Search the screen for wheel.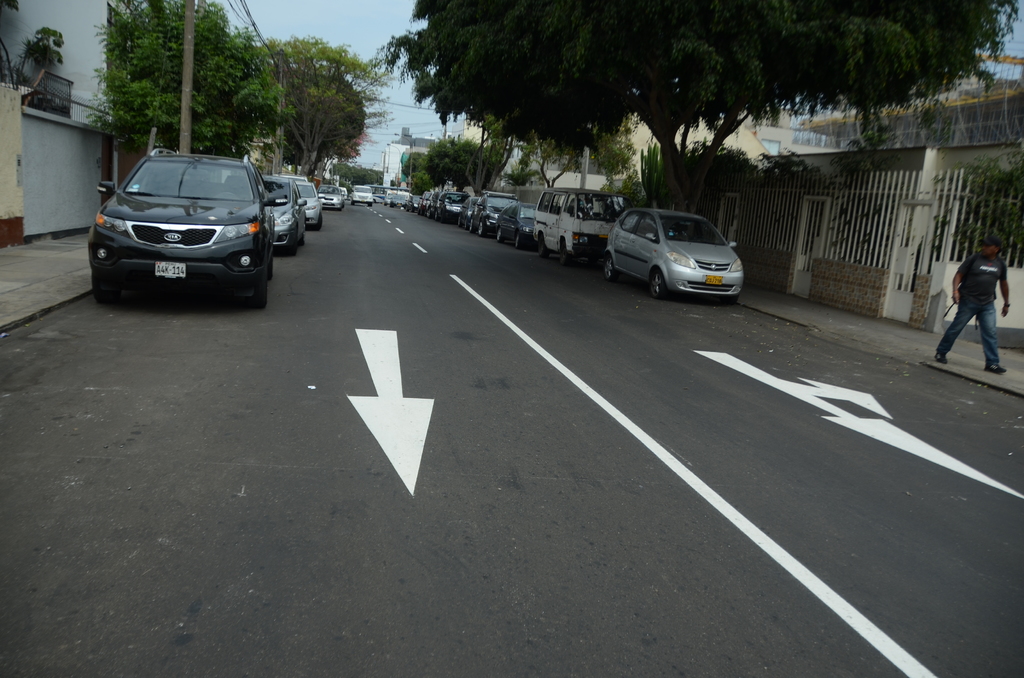
Found at select_region(513, 229, 521, 247).
